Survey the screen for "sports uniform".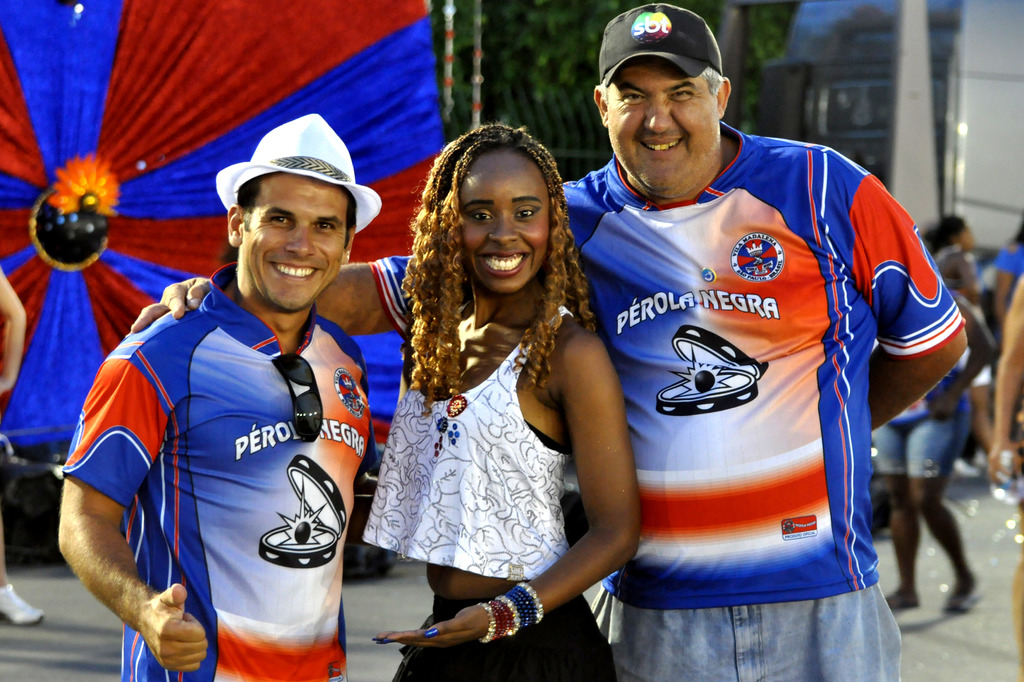
Survey found: {"left": 381, "top": 115, "right": 968, "bottom": 681}.
